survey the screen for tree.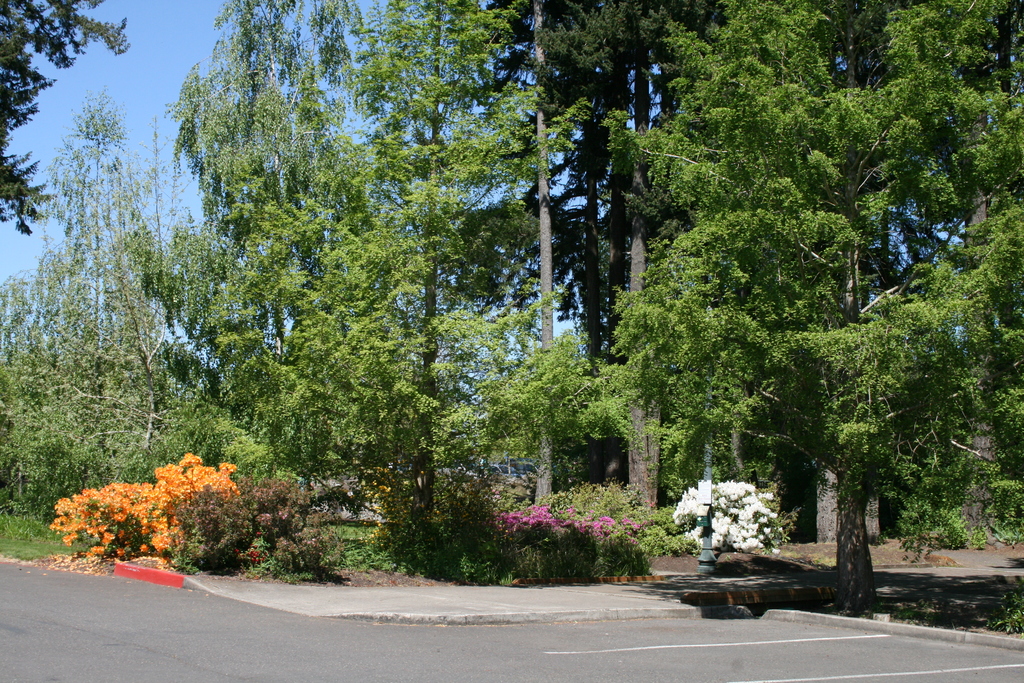
Survey found: box=[481, 0, 629, 383].
